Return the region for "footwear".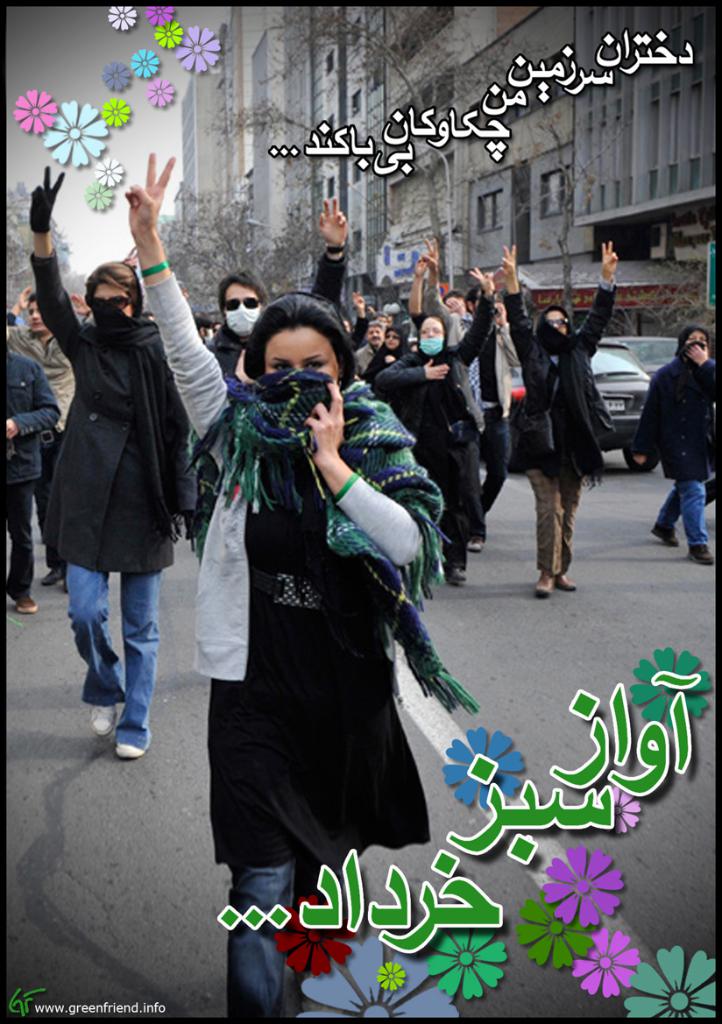
[468,536,485,555].
